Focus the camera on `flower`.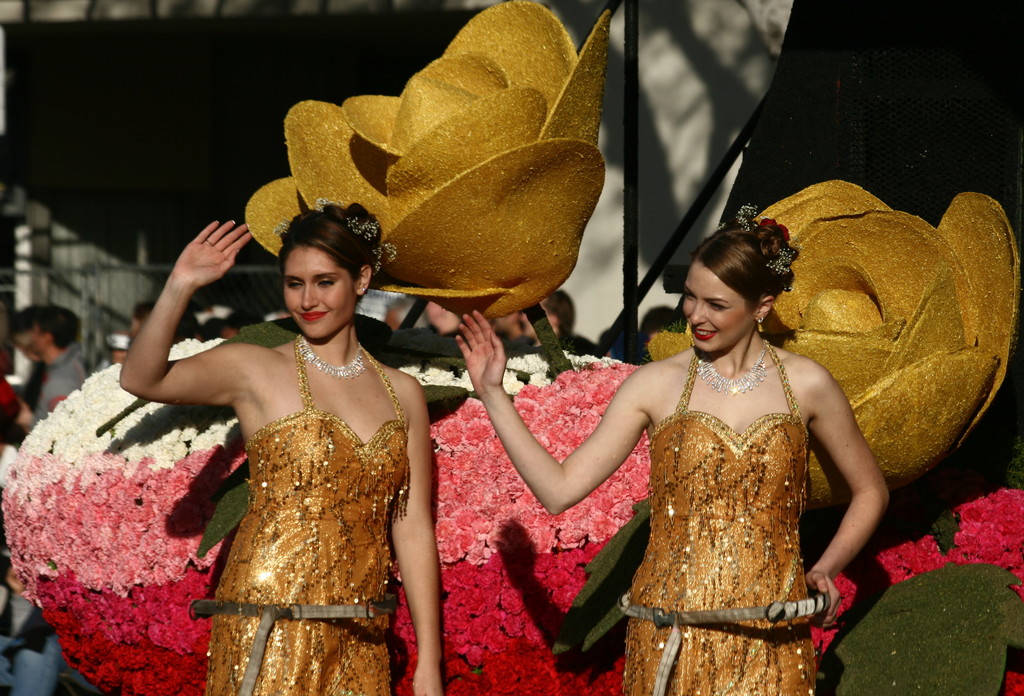
Focus region: select_region(246, 0, 623, 320).
